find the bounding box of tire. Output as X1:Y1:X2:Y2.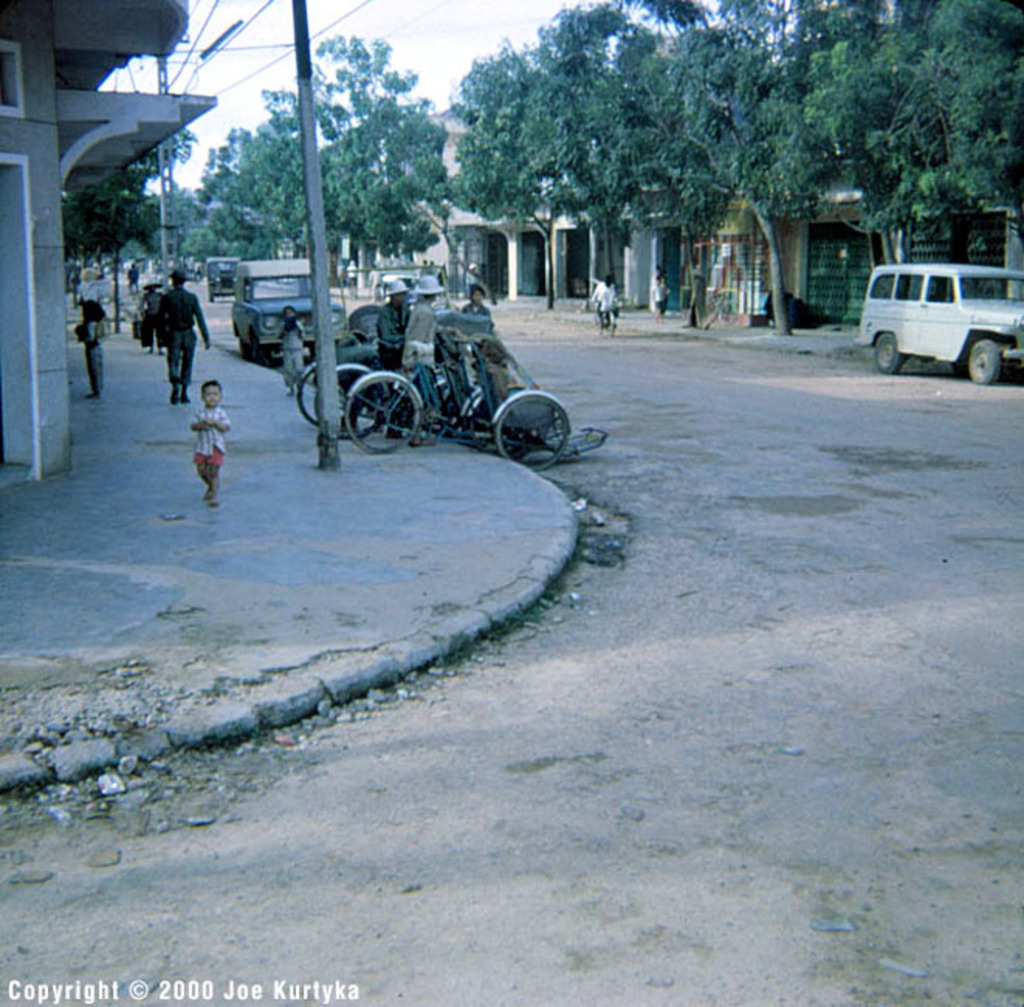
342:376:420:455.
